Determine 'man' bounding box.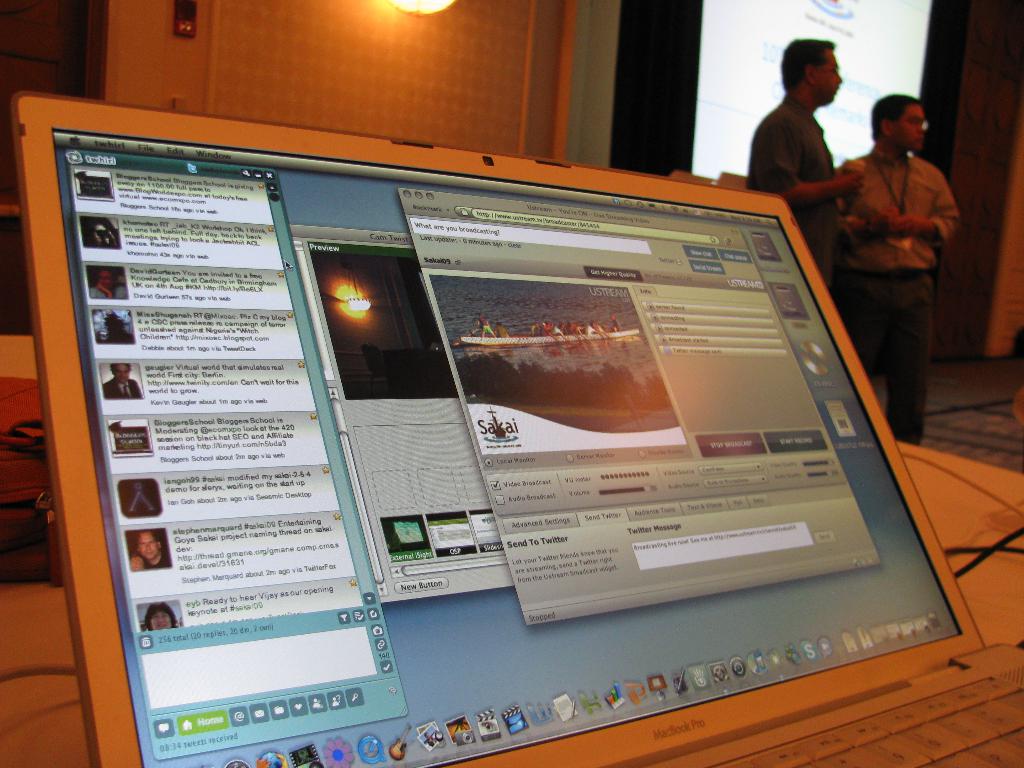
Determined: <bbox>130, 529, 172, 569</bbox>.
